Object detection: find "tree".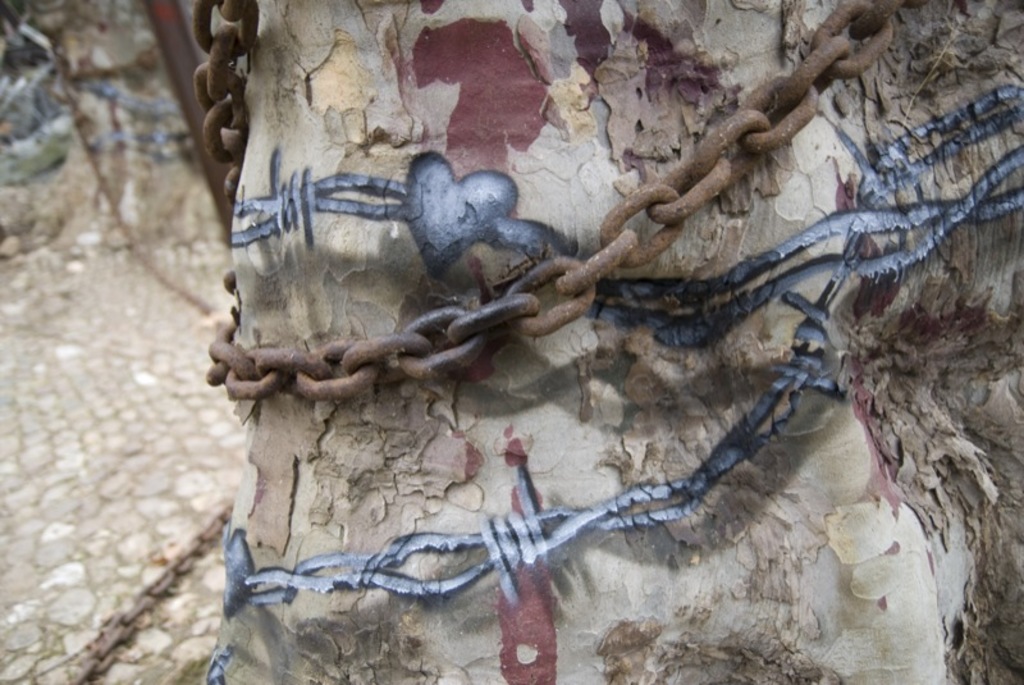
rect(206, 0, 1023, 684).
